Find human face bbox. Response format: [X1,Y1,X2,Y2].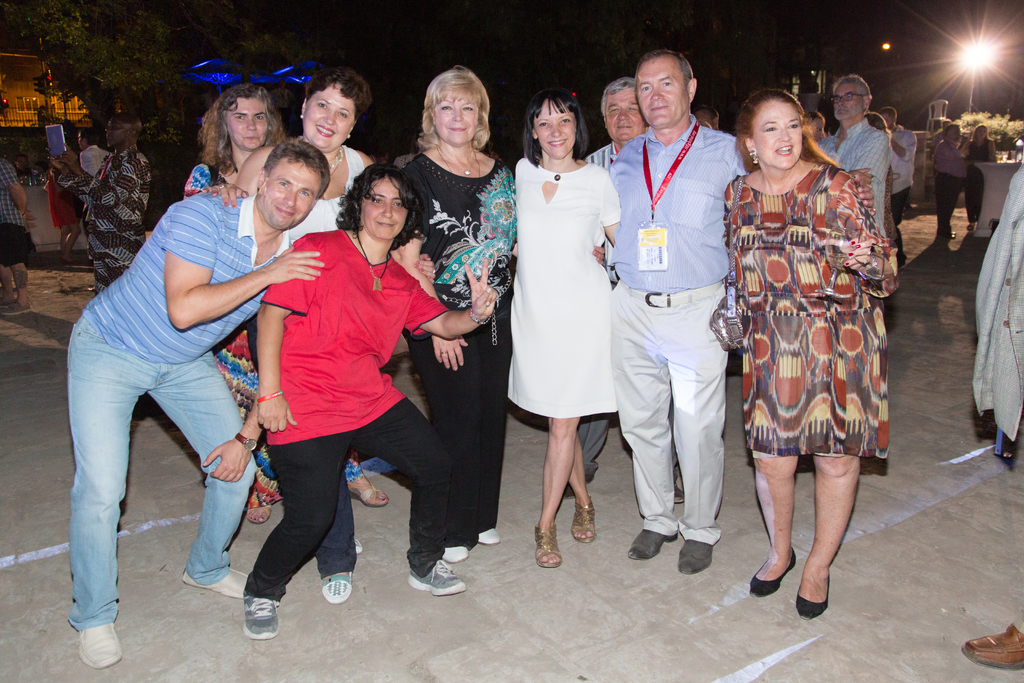
[259,158,323,230].
